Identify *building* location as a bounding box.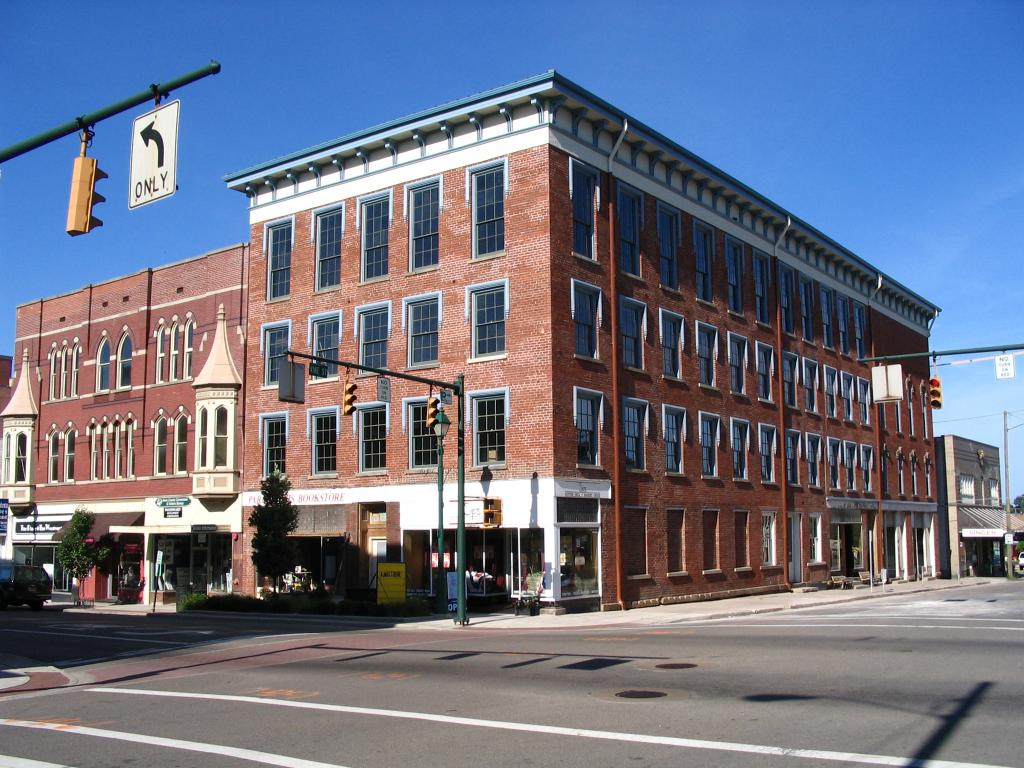
{"left": 938, "top": 437, "right": 1007, "bottom": 575}.
